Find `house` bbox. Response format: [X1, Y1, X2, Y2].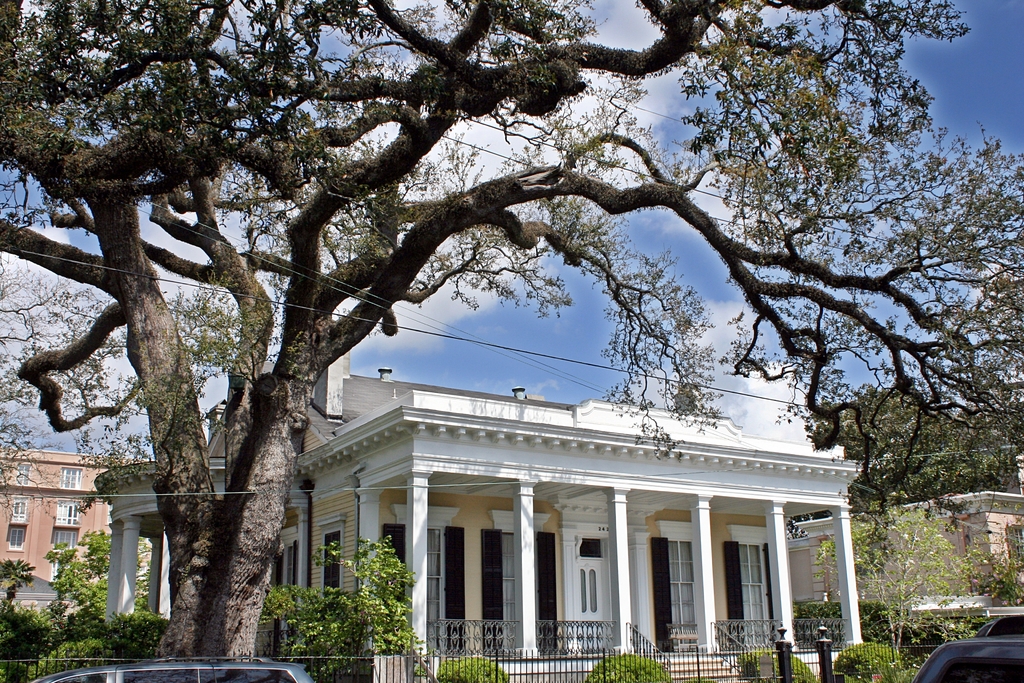
[241, 376, 871, 680].
